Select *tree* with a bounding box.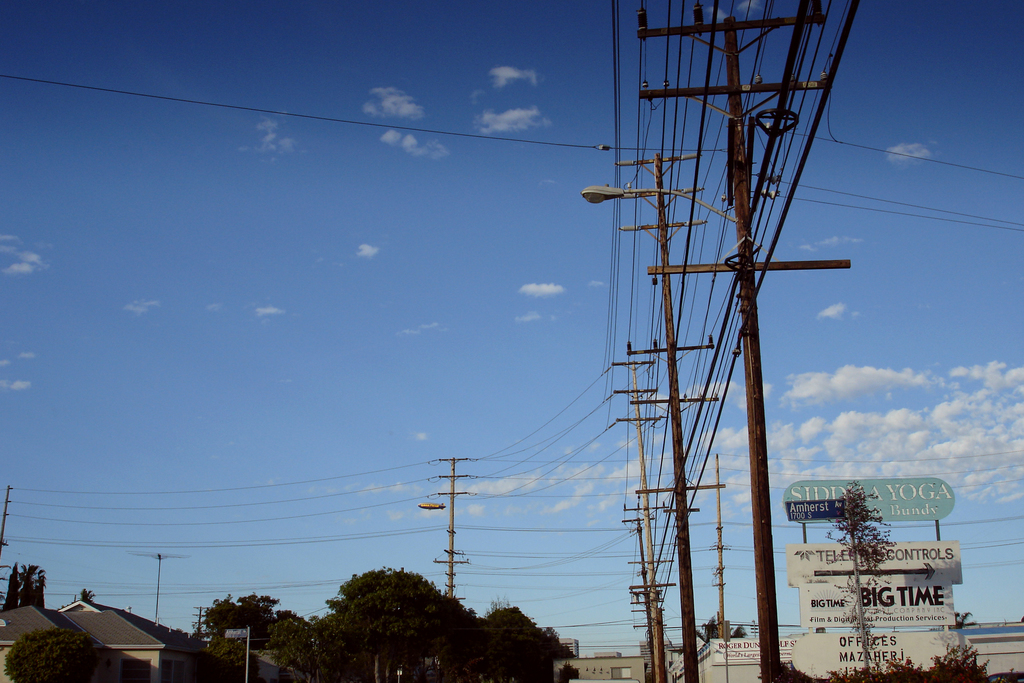
(left=6, top=566, right=20, bottom=608).
